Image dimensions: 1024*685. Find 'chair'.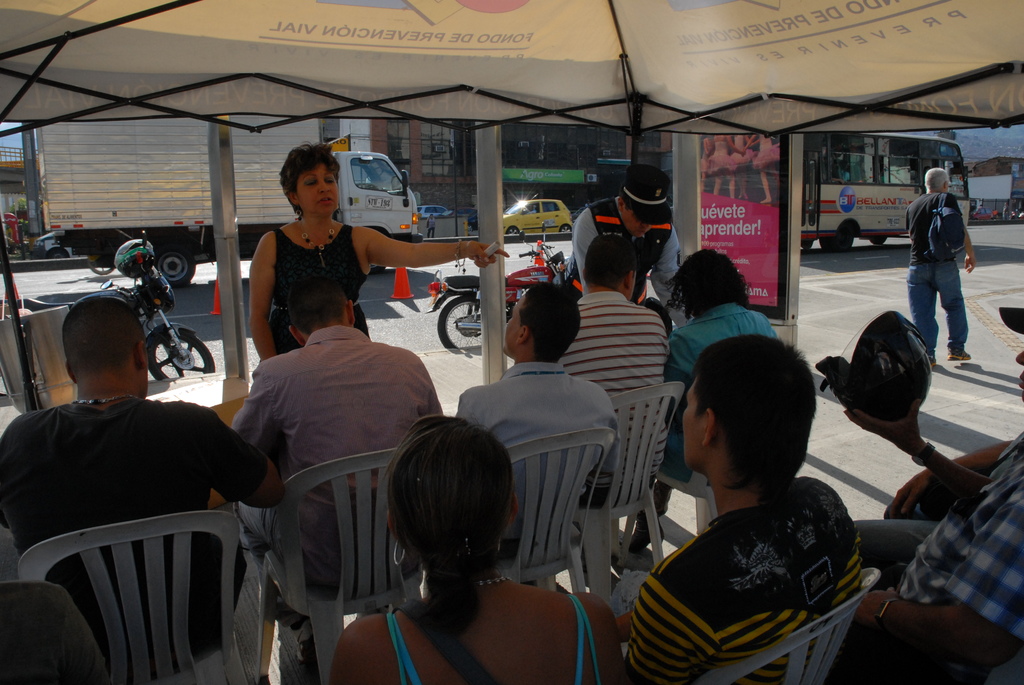
[273,450,401,684].
